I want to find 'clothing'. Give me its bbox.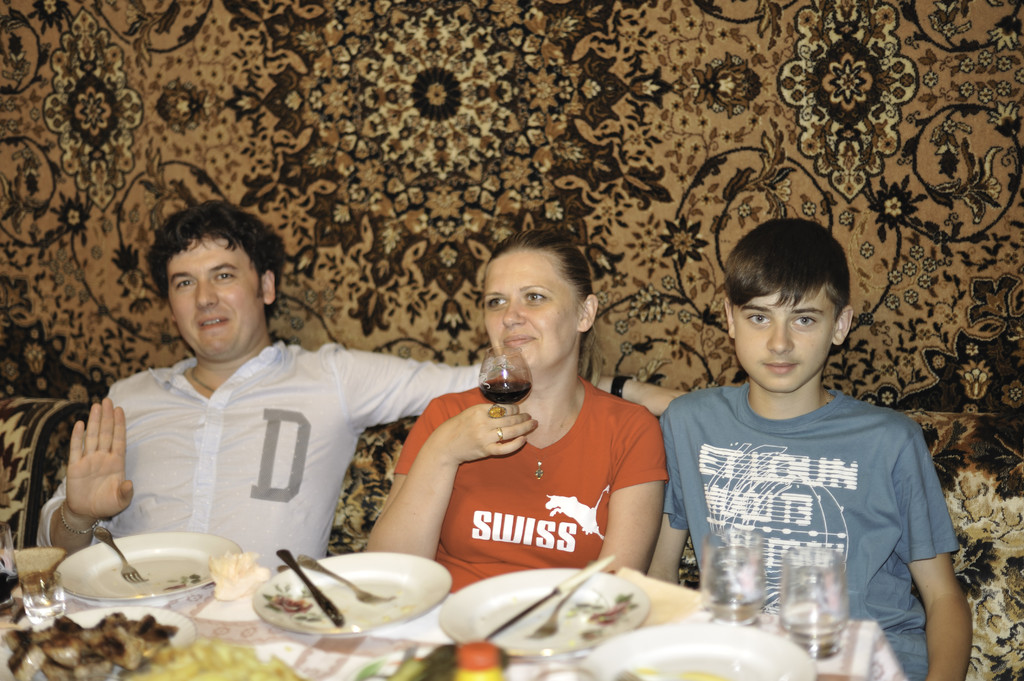
rect(390, 377, 671, 596).
